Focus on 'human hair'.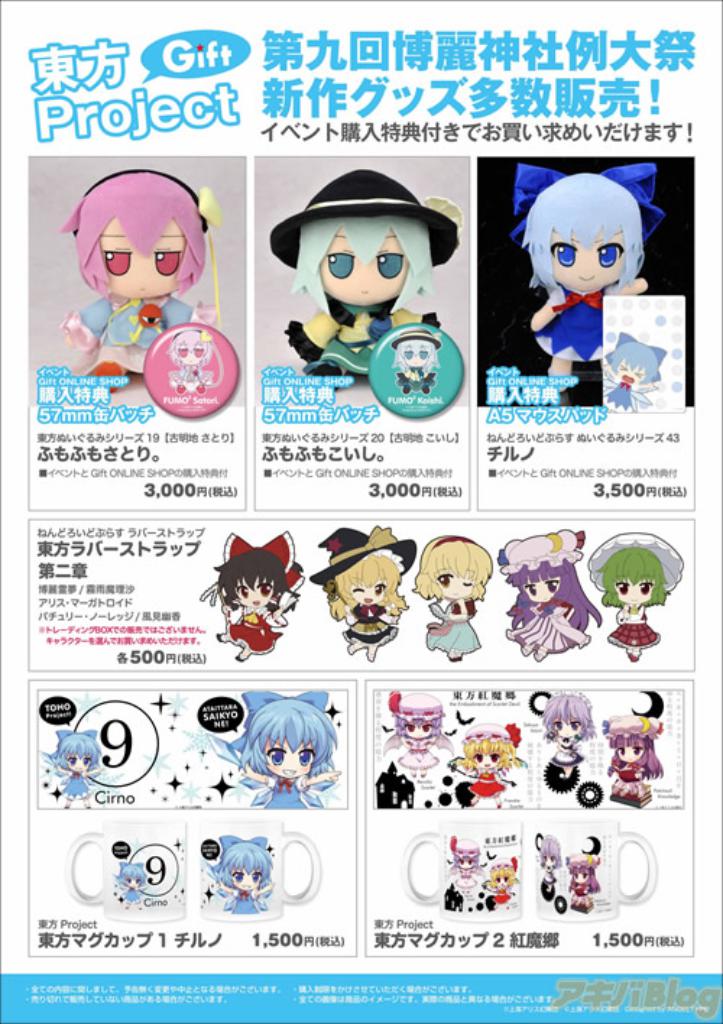
Focused at 503,555,600,631.
